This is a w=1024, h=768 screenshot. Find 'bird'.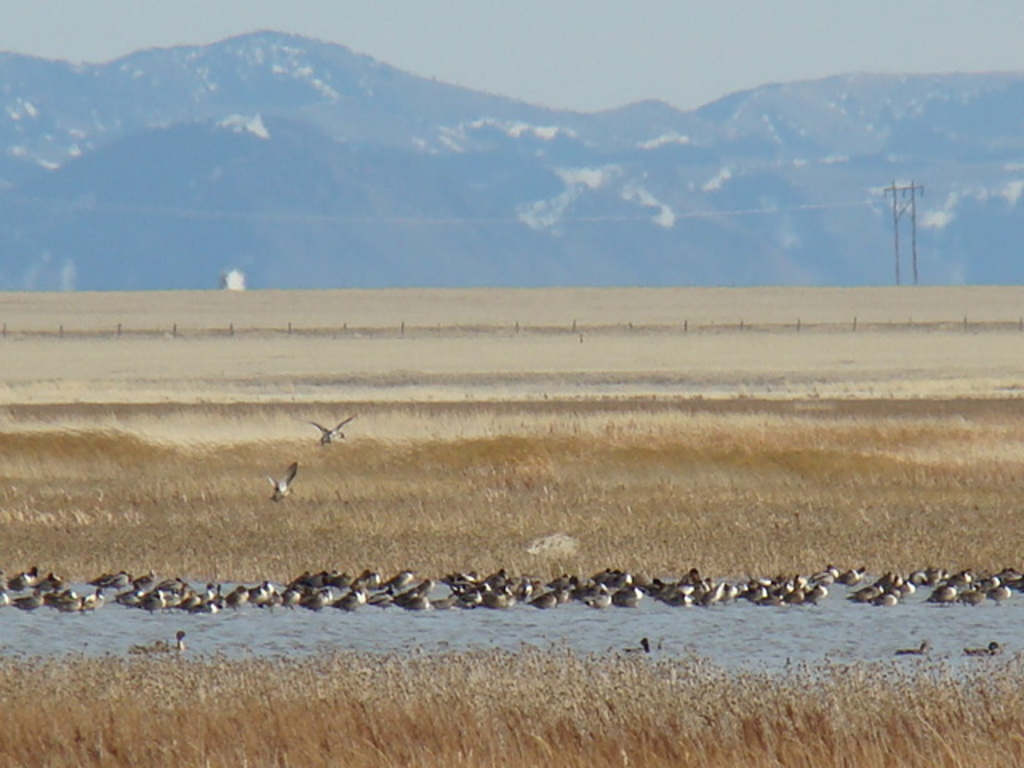
Bounding box: <region>198, 586, 210, 611</region>.
